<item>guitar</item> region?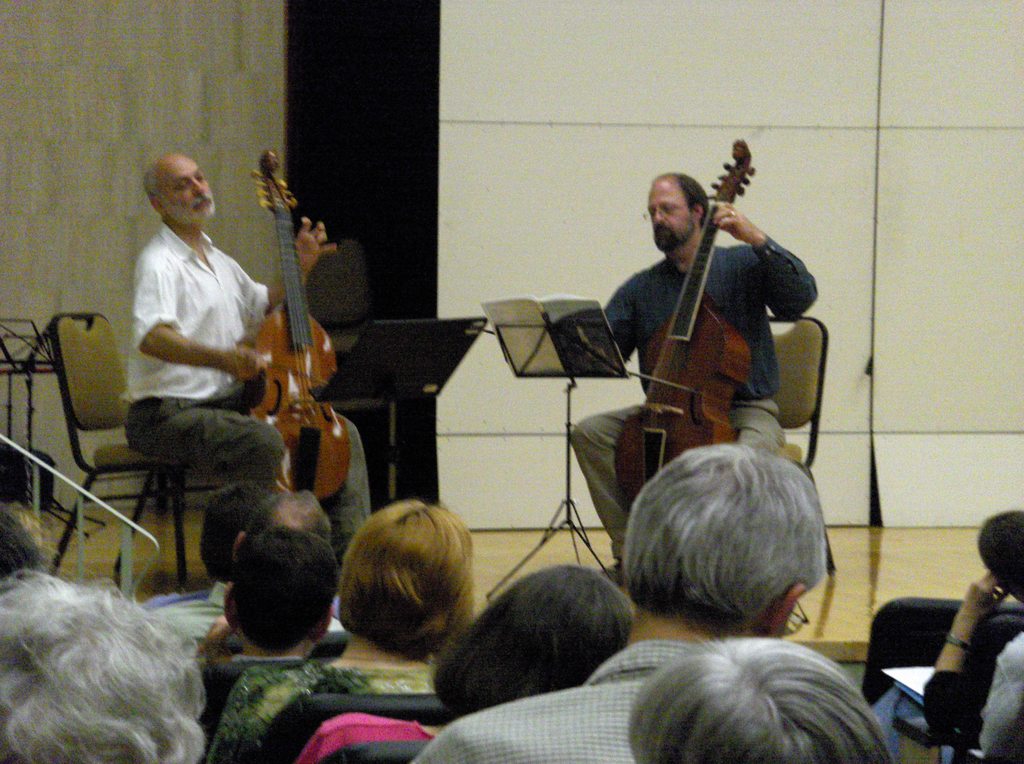
box=[613, 133, 753, 500]
